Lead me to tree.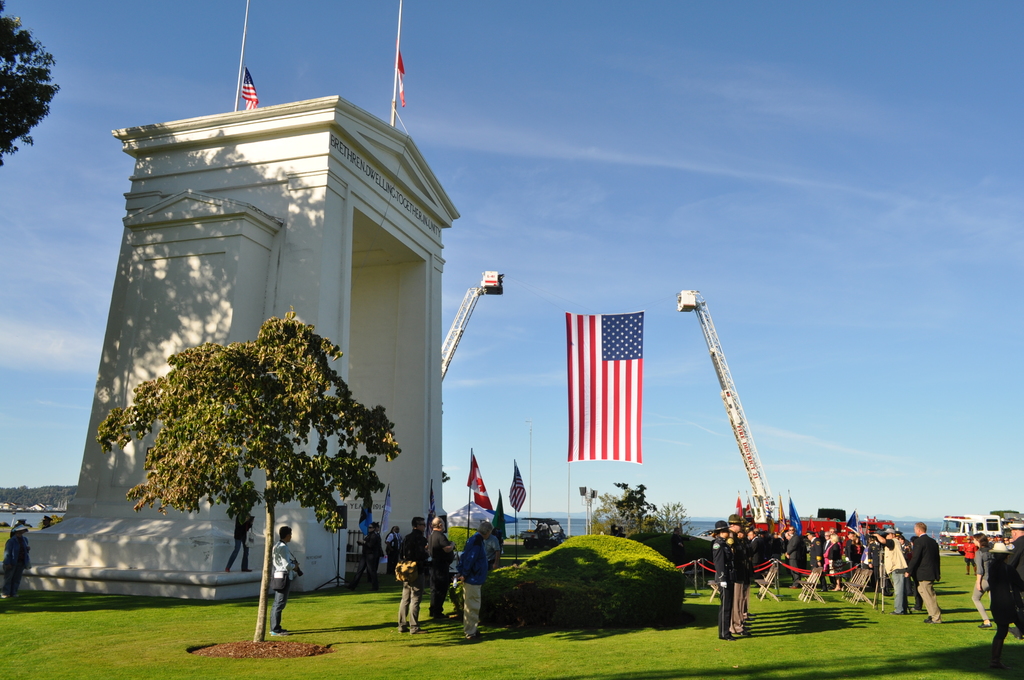
Lead to 88, 300, 402, 642.
